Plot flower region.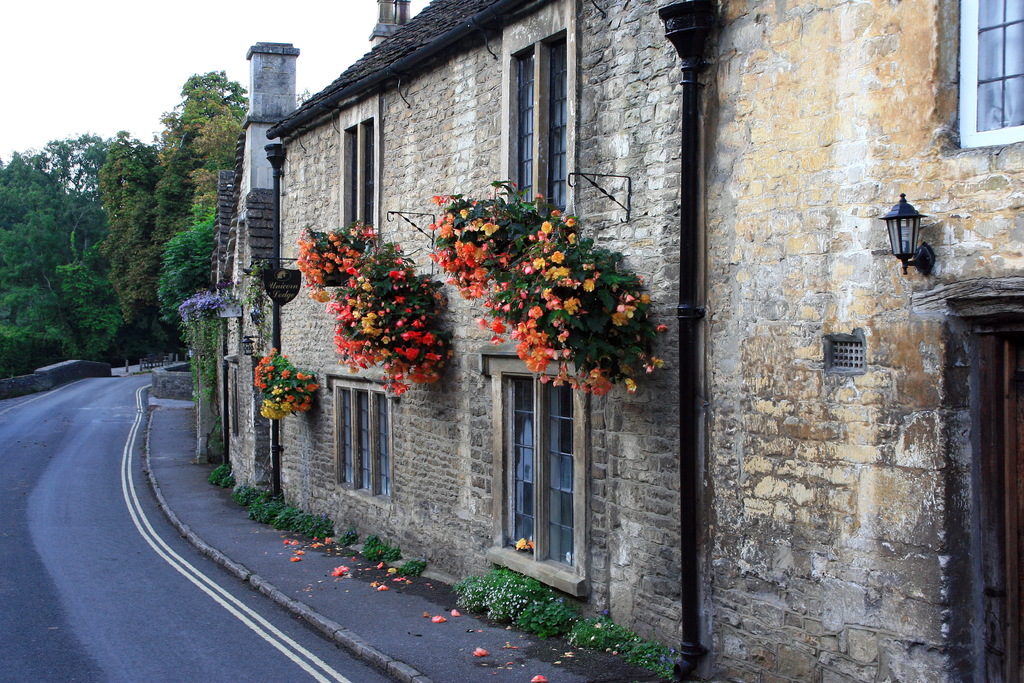
Plotted at x1=477 y1=646 x2=493 y2=657.
